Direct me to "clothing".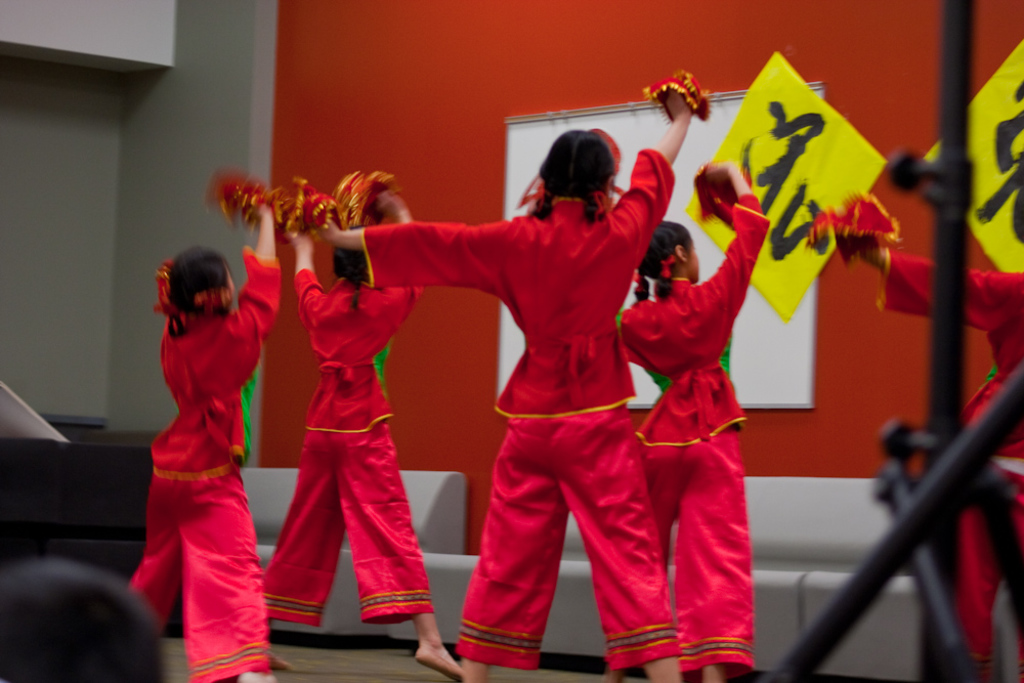
Direction: (353, 136, 684, 682).
